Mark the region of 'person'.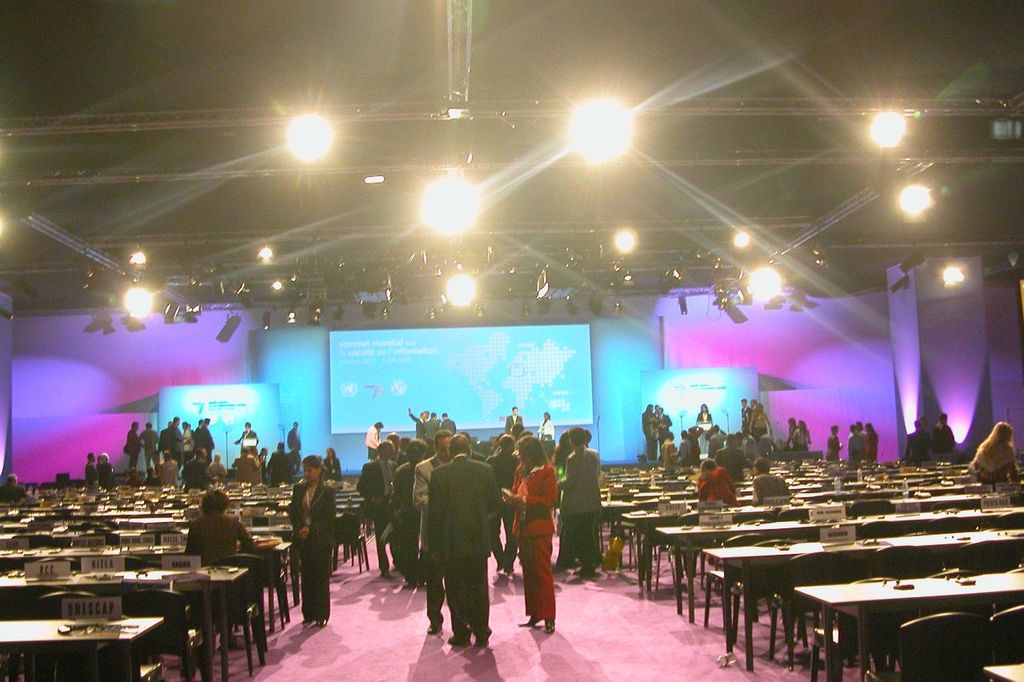
Region: box=[229, 451, 261, 483].
